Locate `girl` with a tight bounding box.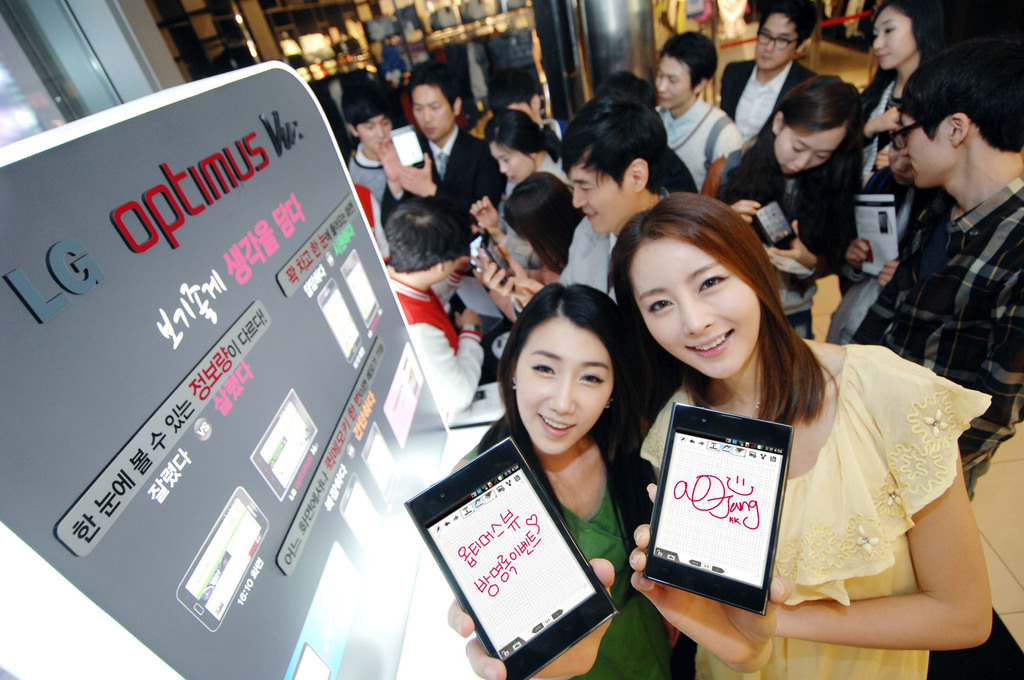
[470, 108, 565, 274].
